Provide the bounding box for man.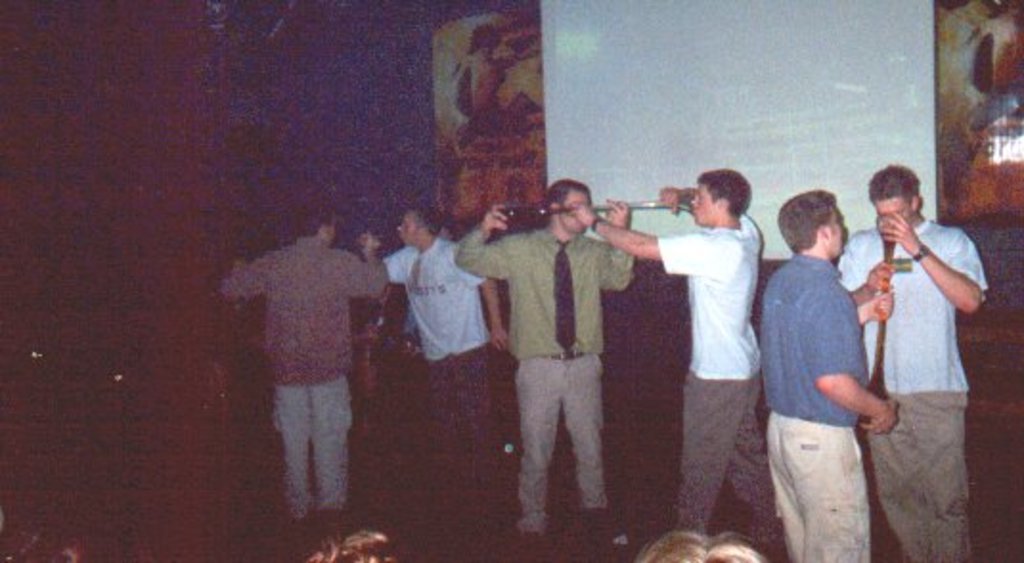
<region>369, 197, 507, 542</region>.
